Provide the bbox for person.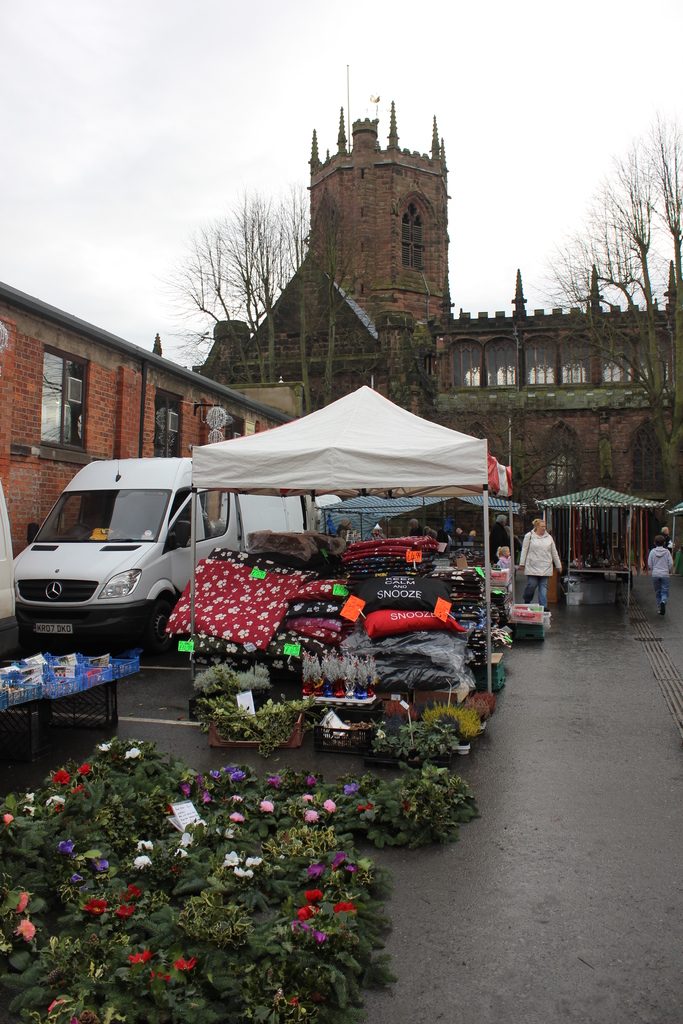
x1=649, y1=529, x2=672, y2=614.
